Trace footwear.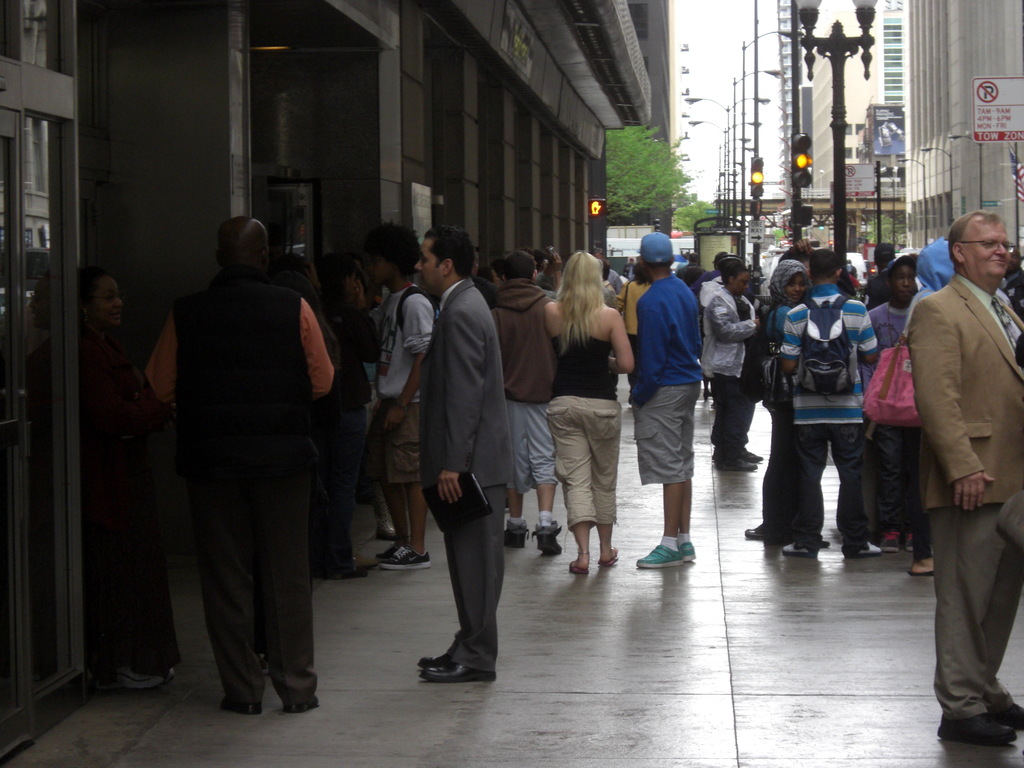
Traced to 380/552/433/559.
